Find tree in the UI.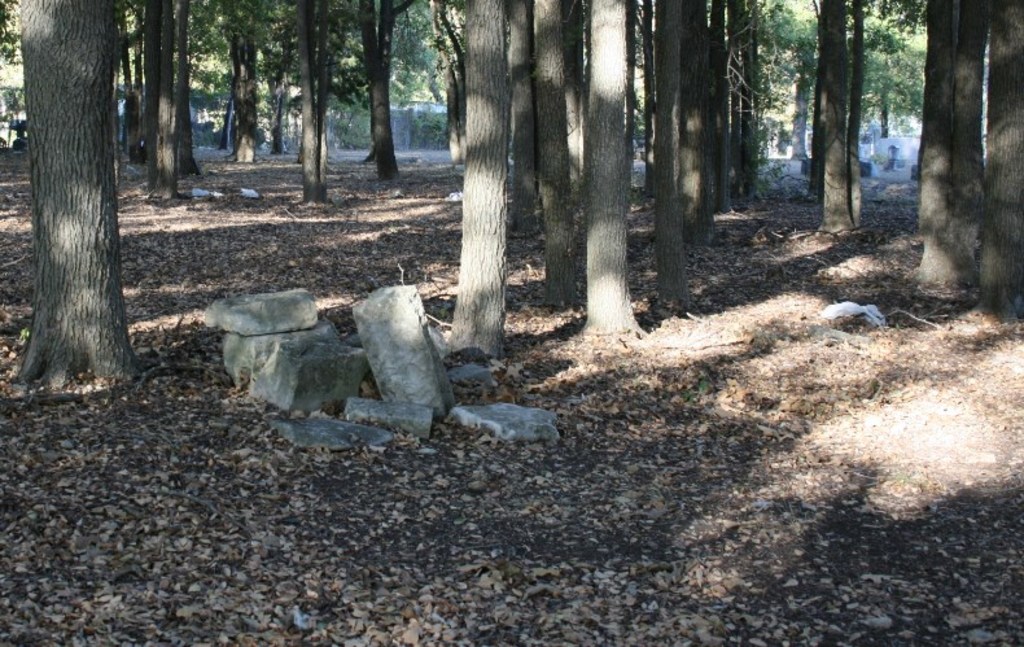
UI element at box(962, 0, 1023, 324).
